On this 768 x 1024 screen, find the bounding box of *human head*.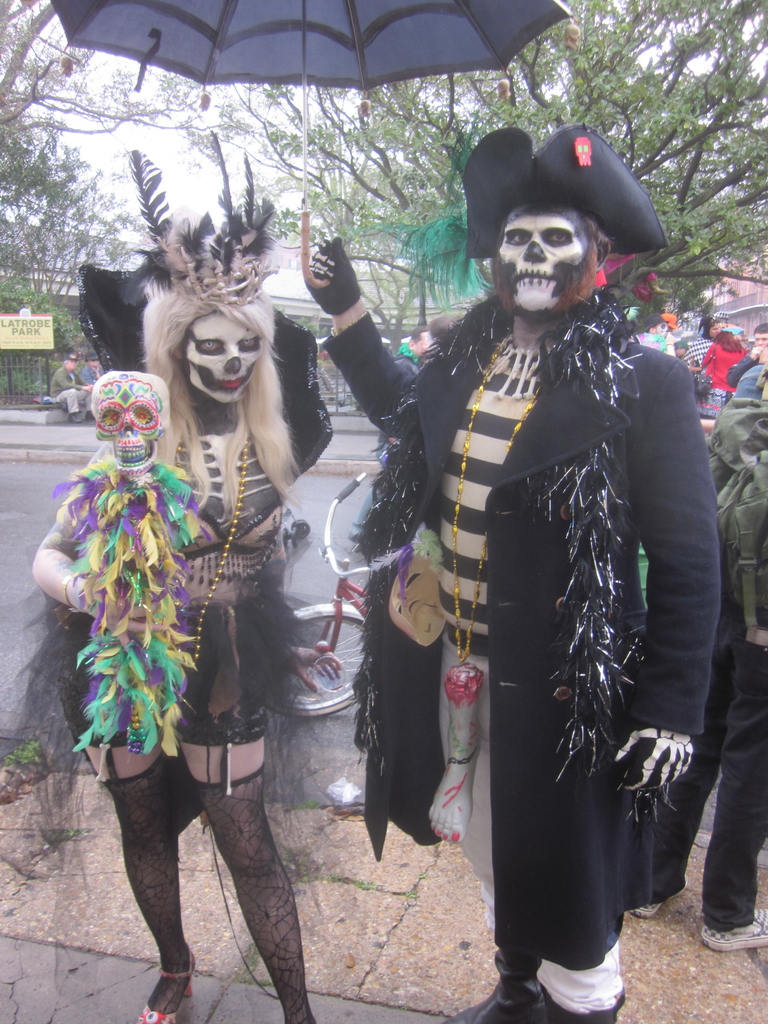
Bounding box: l=476, t=180, r=616, b=316.
